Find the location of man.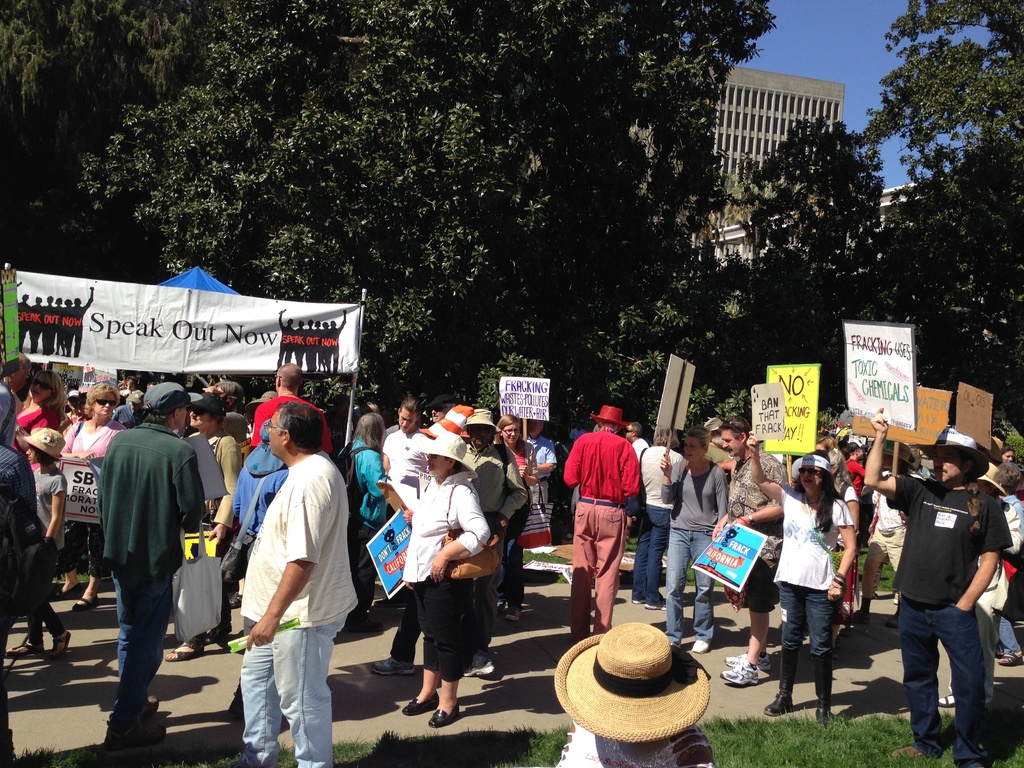
Location: (0,382,15,443).
